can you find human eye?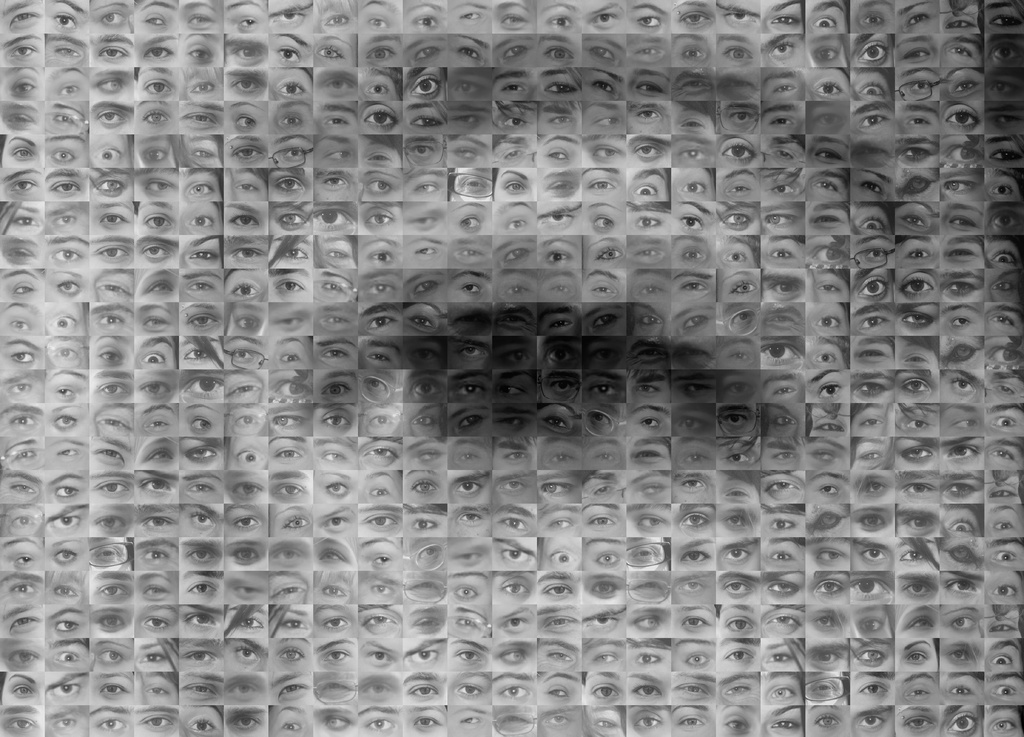
Yes, bounding box: 816,178,837,194.
